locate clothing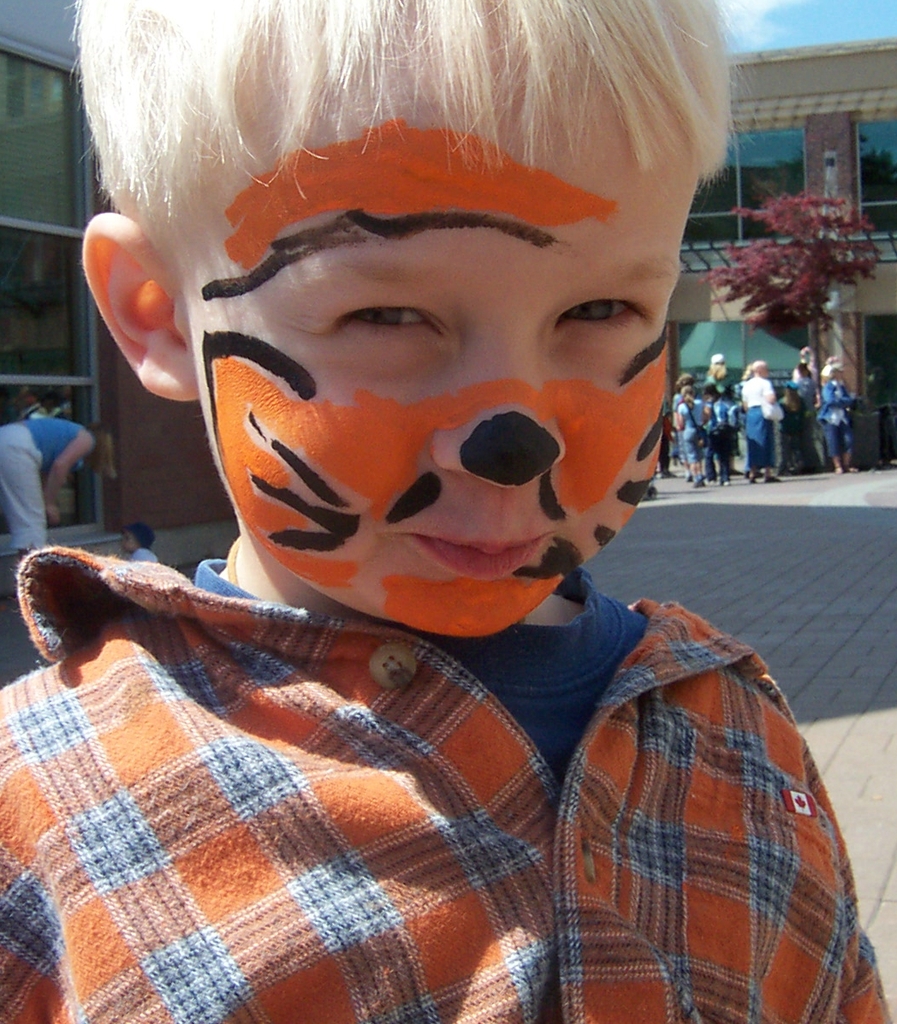
[left=740, top=376, right=771, bottom=406]
